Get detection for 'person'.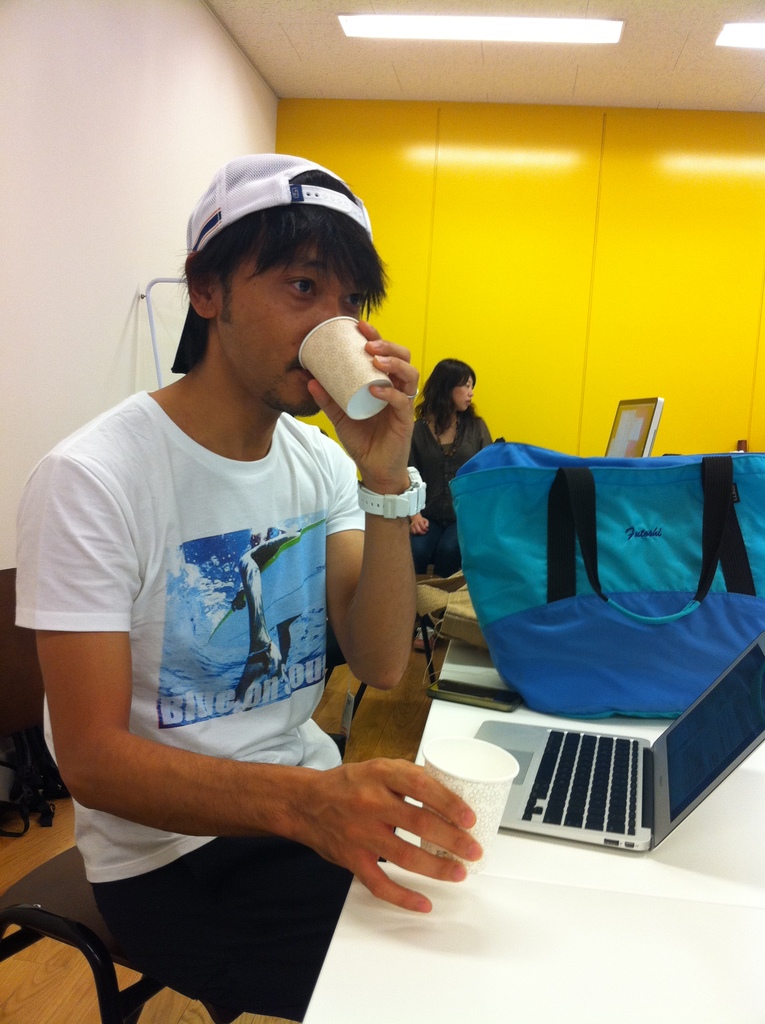
Detection: box=[14, 155, 485, 996].
